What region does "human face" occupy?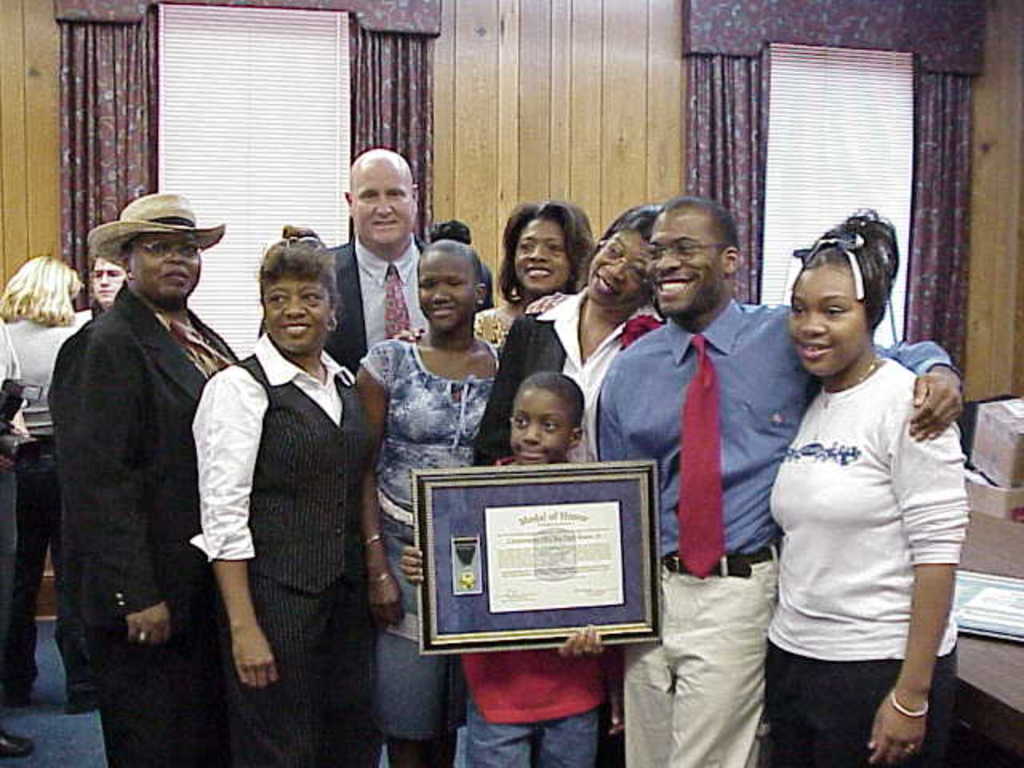
bbox(350, 157, 411, 251).
